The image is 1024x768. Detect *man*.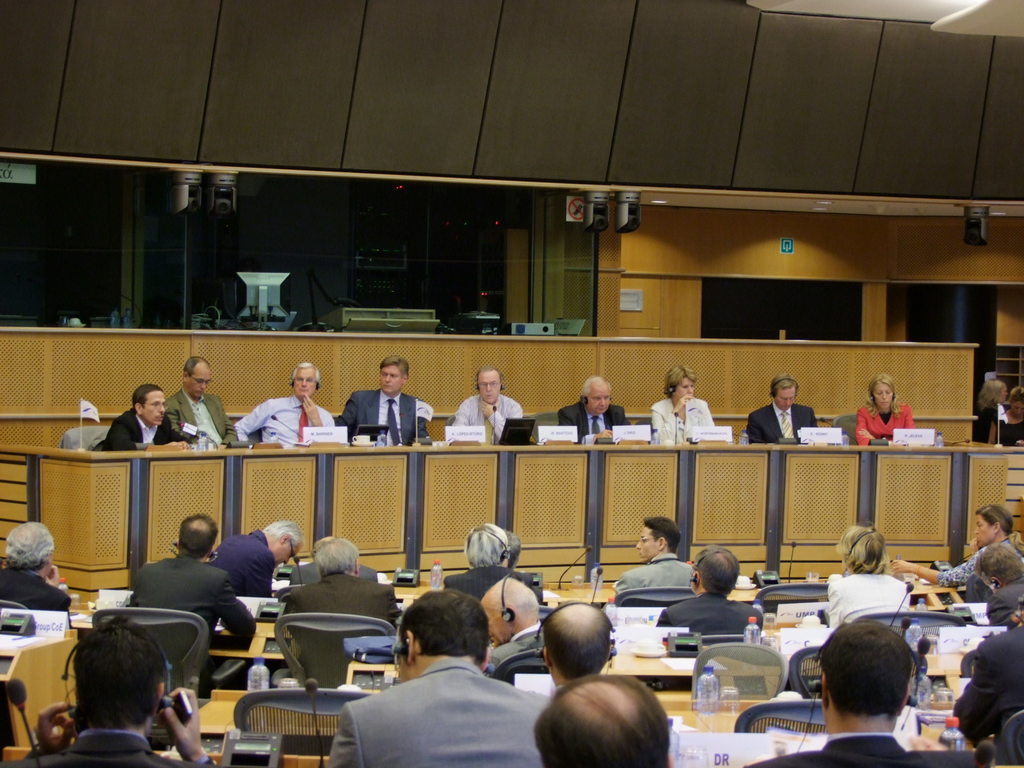
Detection: region(559, 372, 636, 443).
